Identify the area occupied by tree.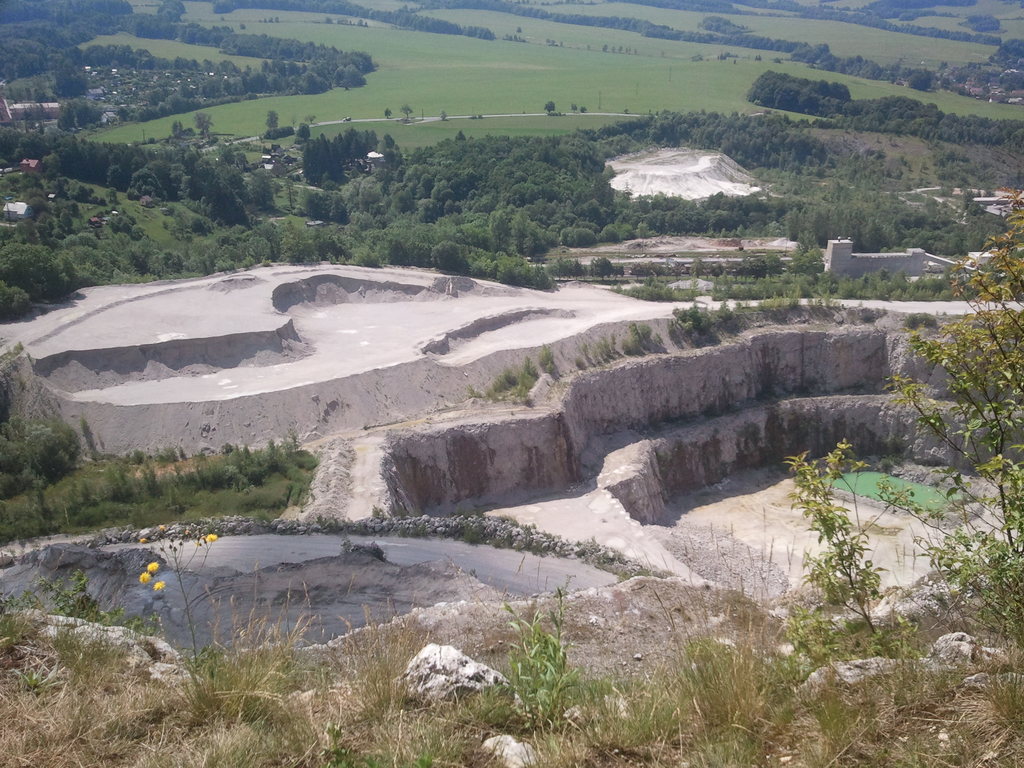
Area: region(508, 35, 511, 43).
